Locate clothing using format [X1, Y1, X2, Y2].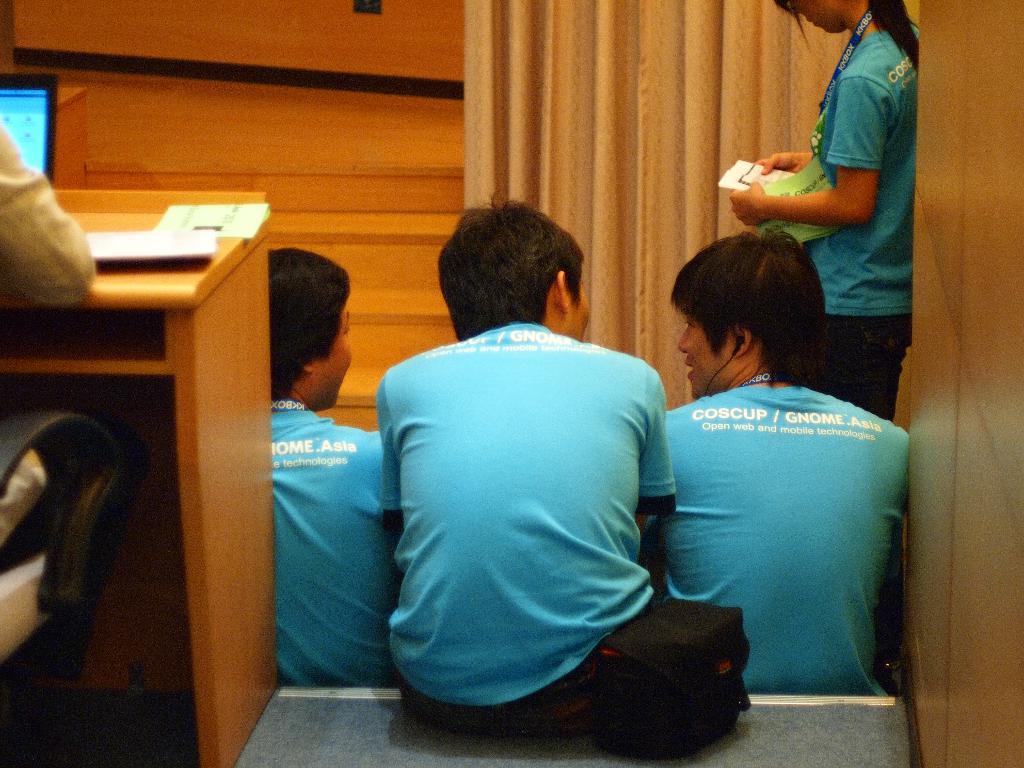
[653, 381, 915, 701].
